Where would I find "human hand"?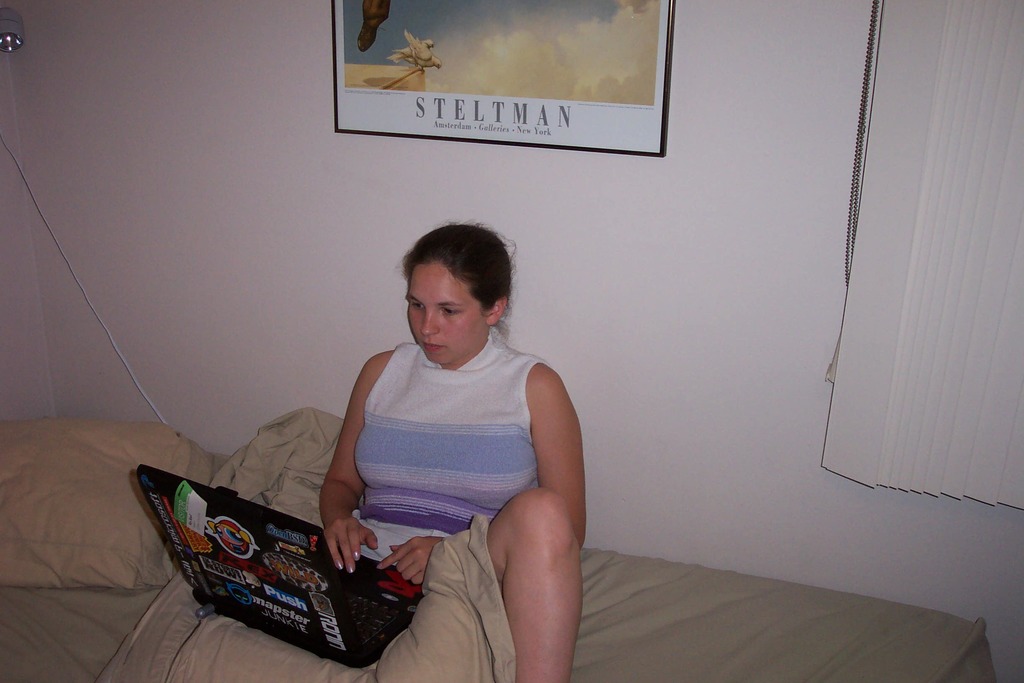
At box=[376, 536, 445, 586].
